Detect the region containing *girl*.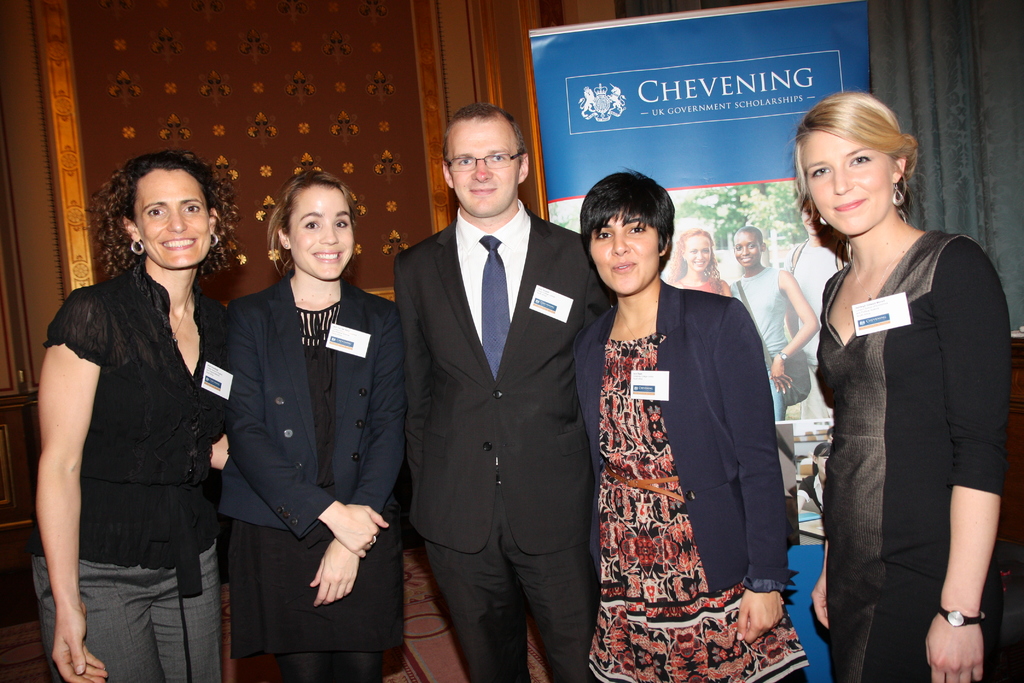
x1=768, y1=87, x2=1007, y2=675.
